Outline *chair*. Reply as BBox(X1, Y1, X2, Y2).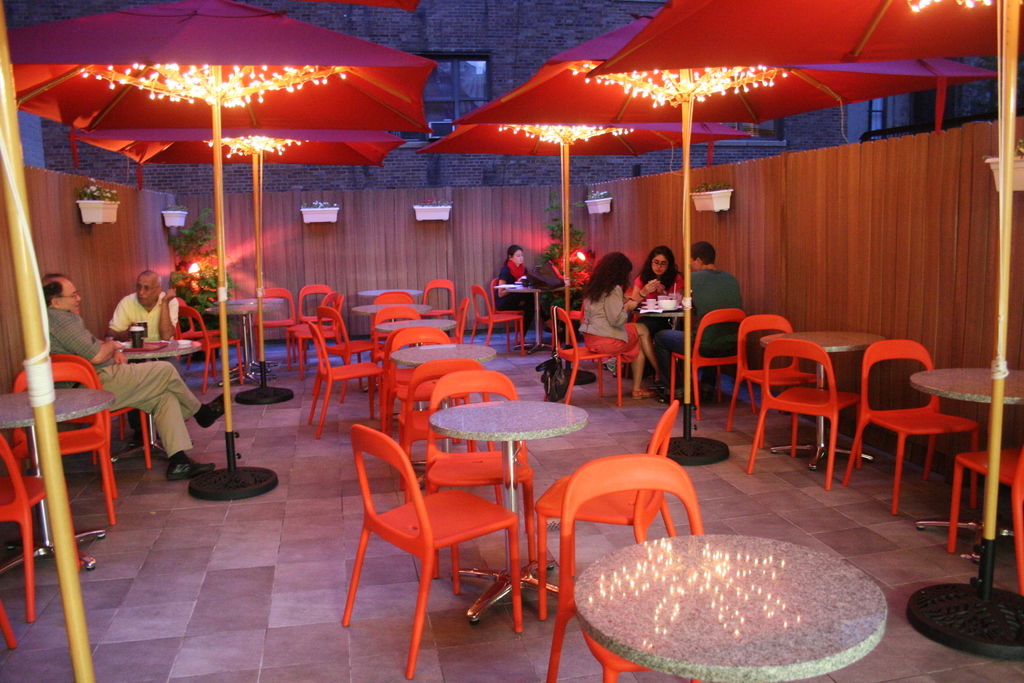
BBox(548, 303, 623, 408).
